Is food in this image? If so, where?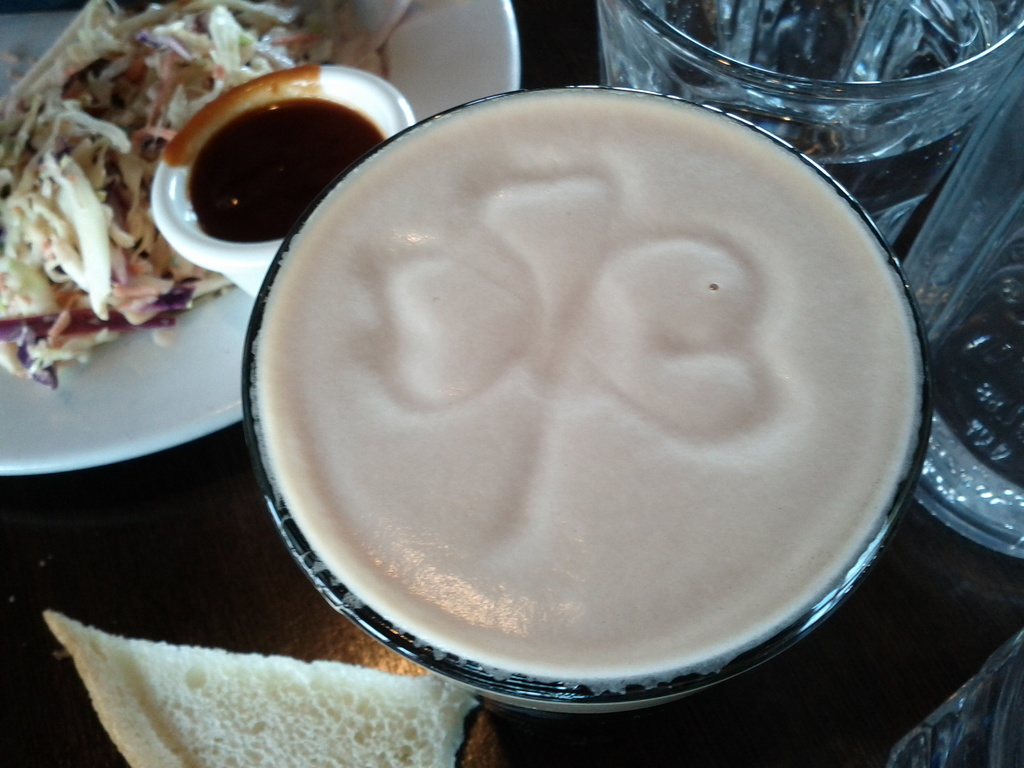
Yes, at locate(40, 609, 476, 767).
